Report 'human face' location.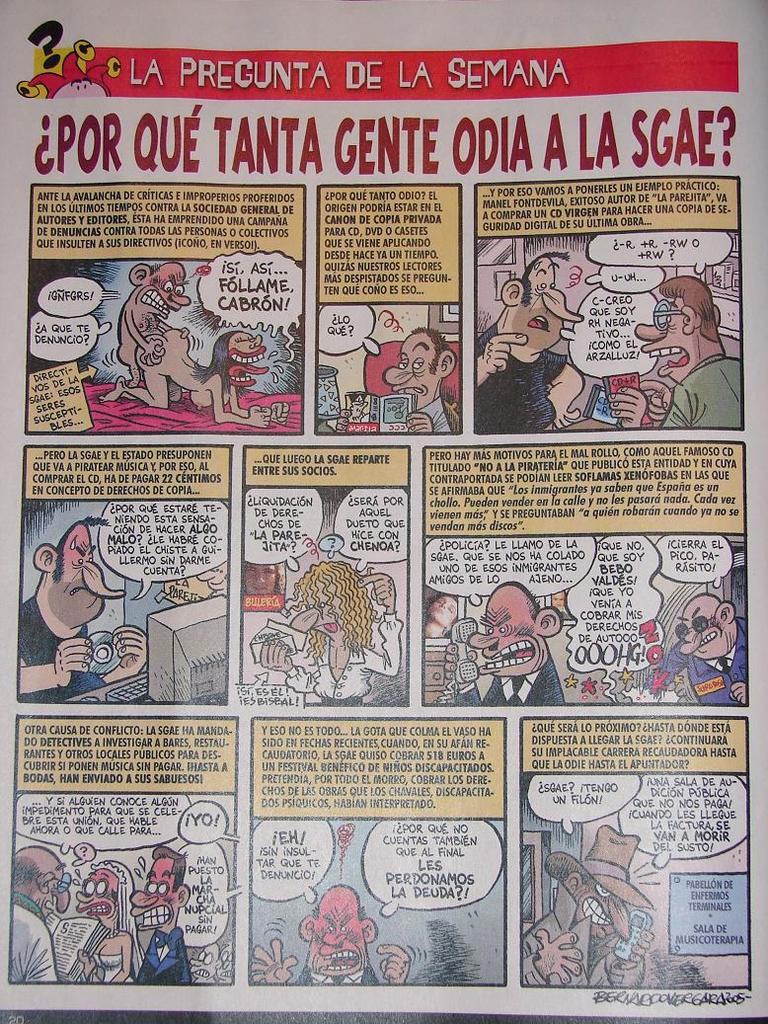
Report: 295:568:347:632.
